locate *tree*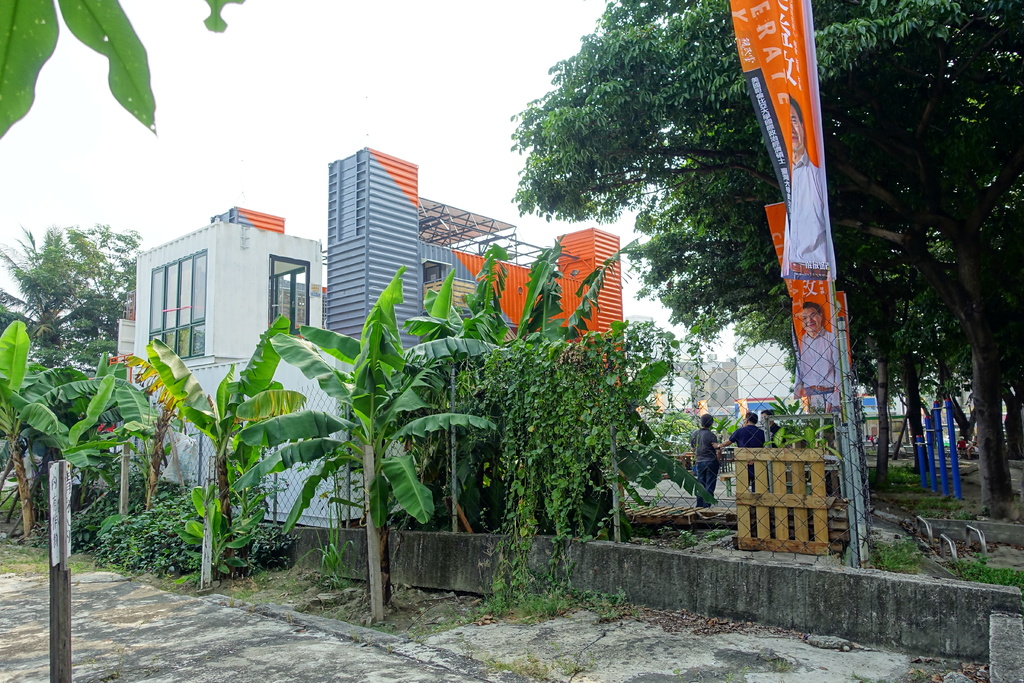
Rect(508, 1, 1023, 527)
